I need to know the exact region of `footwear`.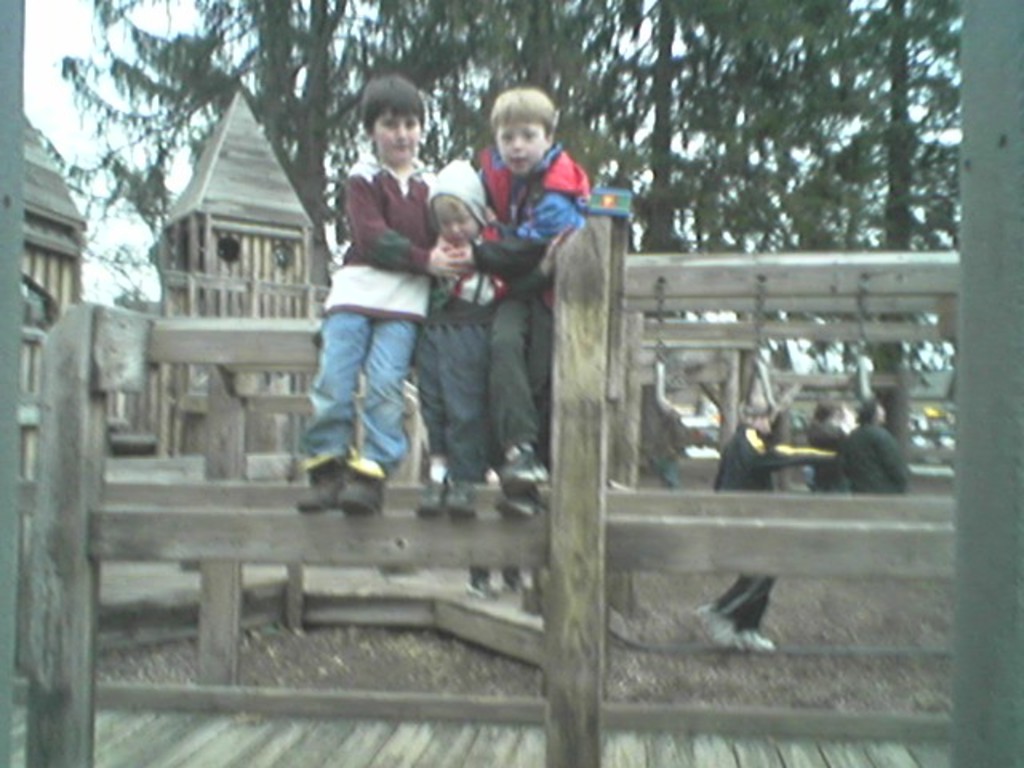
Region: 493,499,533,520.
